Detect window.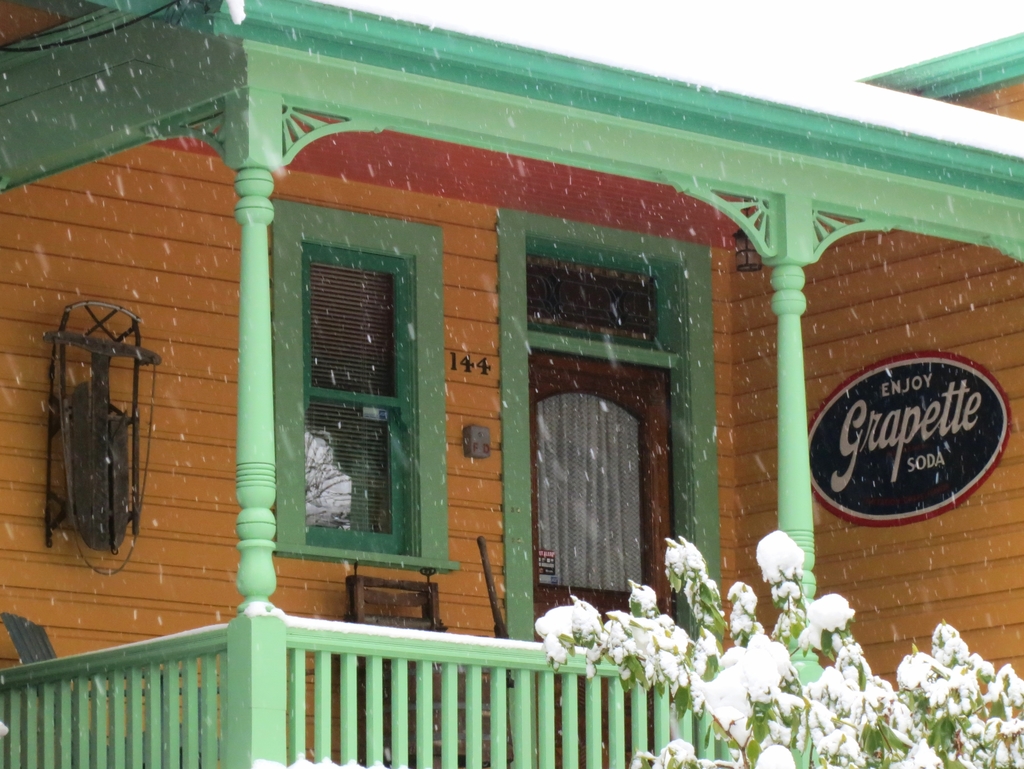
Detected at select_region(523, 255, 660, 341).
